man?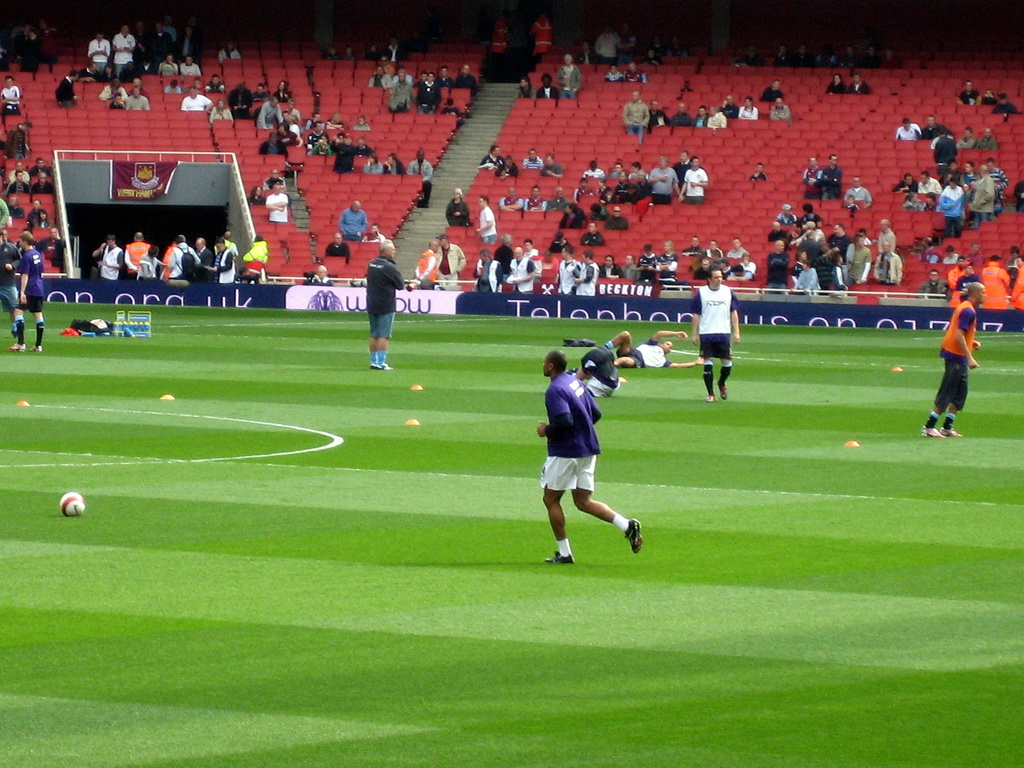
436:65:453:87
